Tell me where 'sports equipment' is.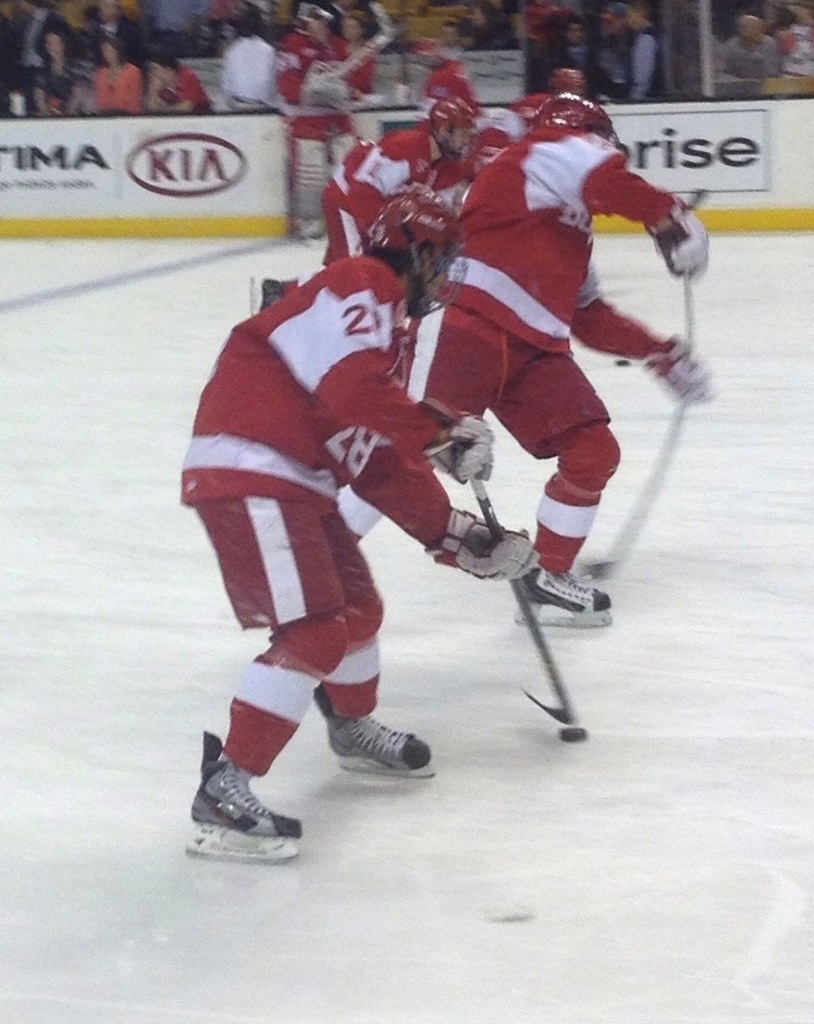
'sports equipment' is at box=[426, 407, 488, 483].
